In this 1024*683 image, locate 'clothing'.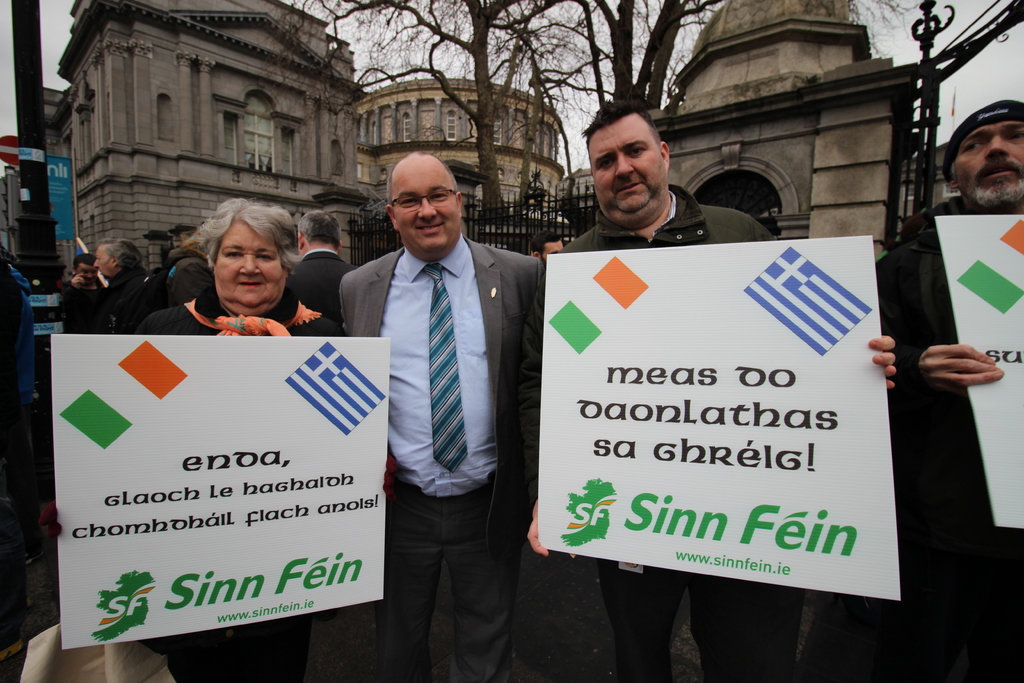
Bounding box: bbox=[287, 248, 356, 324].
